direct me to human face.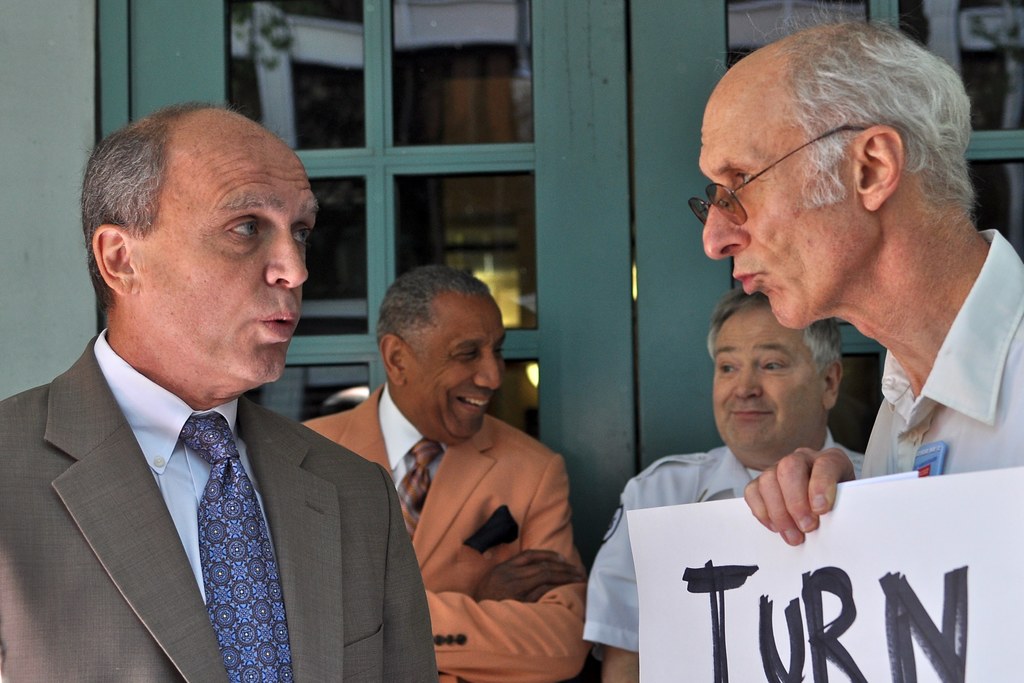
Direction: 402/295/506/441.
